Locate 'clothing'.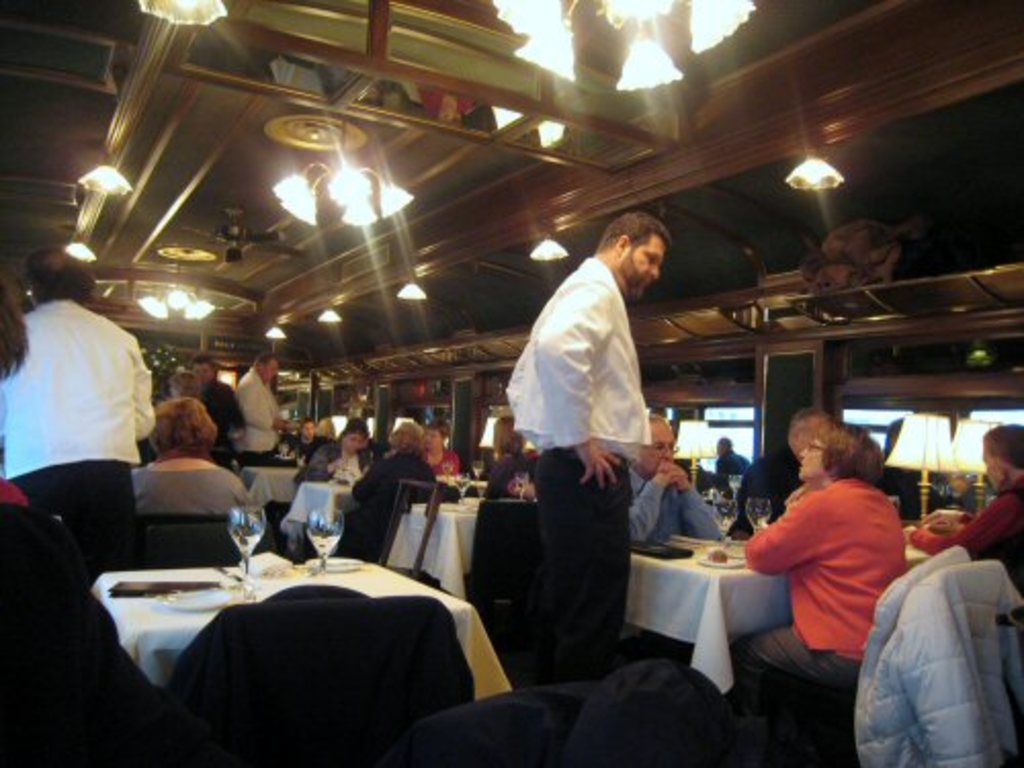
Bounding box: <region>752, 455, 911, 692</region>.
